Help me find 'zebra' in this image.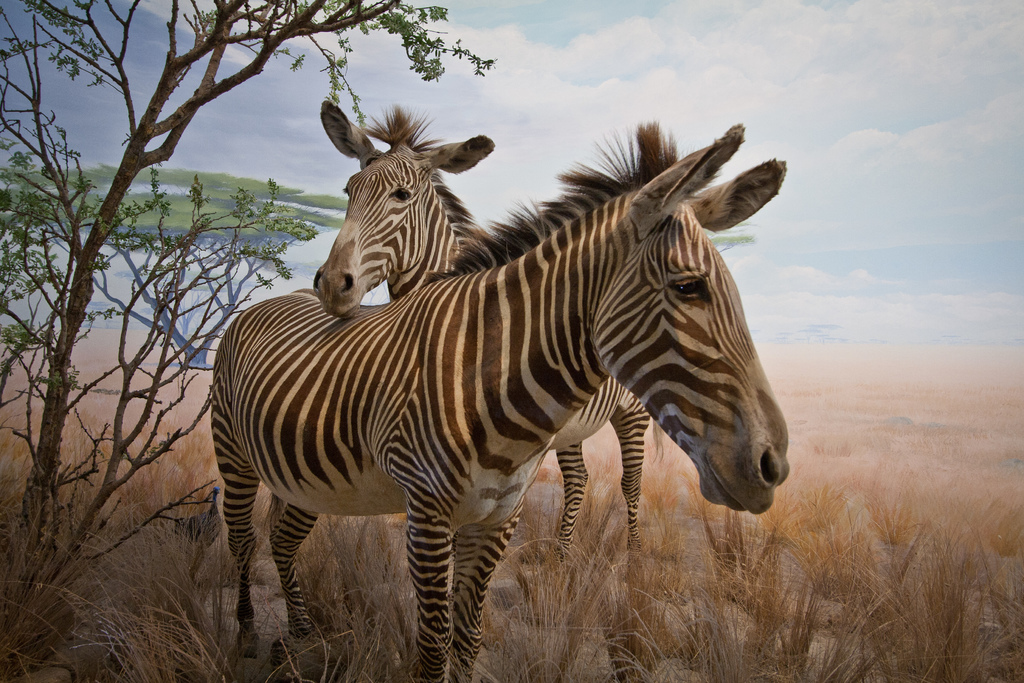
Found it: x1=209, y1=117, x2=787, y2=682.
